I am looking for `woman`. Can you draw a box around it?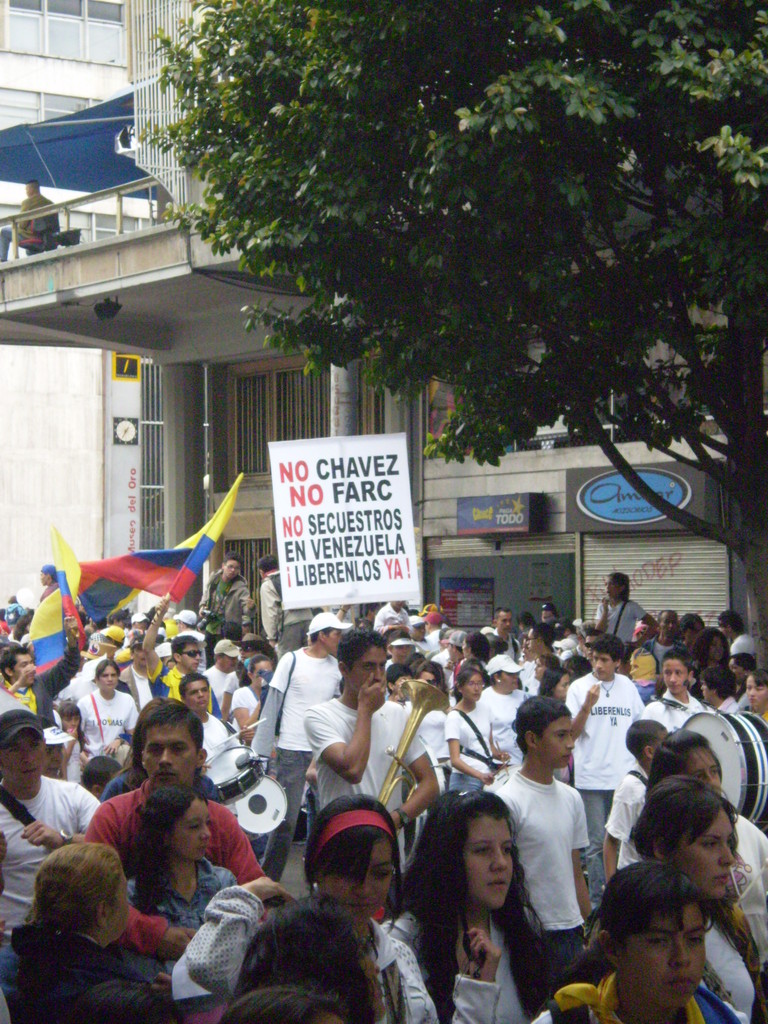
Sure, the bounding box is 415 792 579 1019.
